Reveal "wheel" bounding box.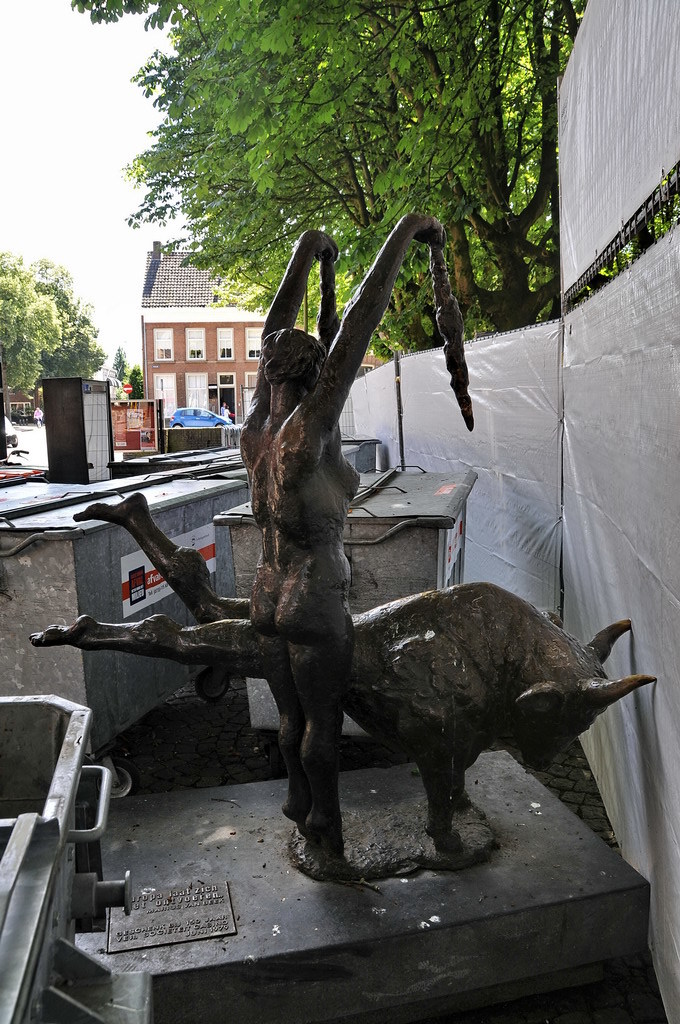
Revealed: bbox=(173, 423, 185, 428).
